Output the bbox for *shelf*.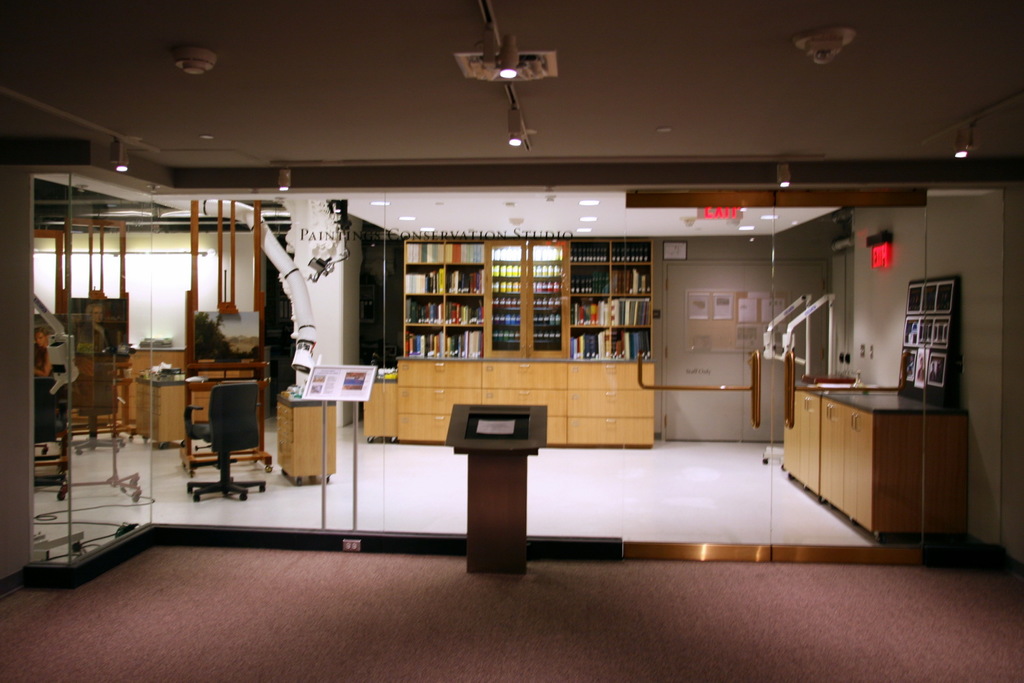
region(495, 272, 531, 298).
